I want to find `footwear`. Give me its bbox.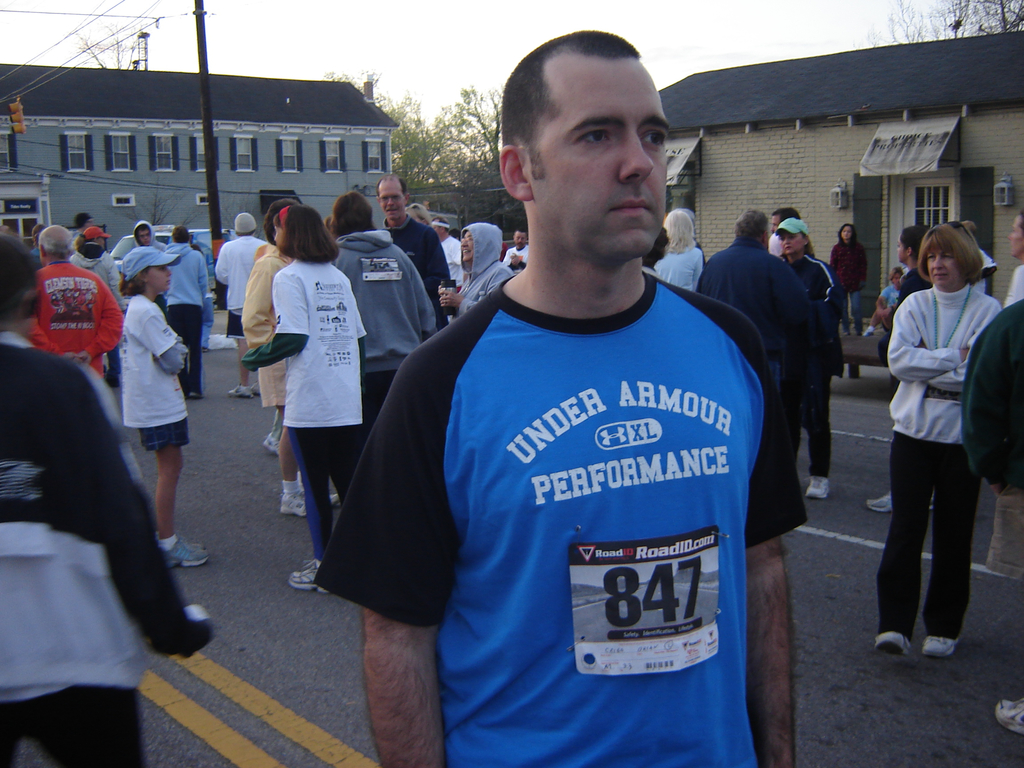
<box>874,628,911,655</box>.
